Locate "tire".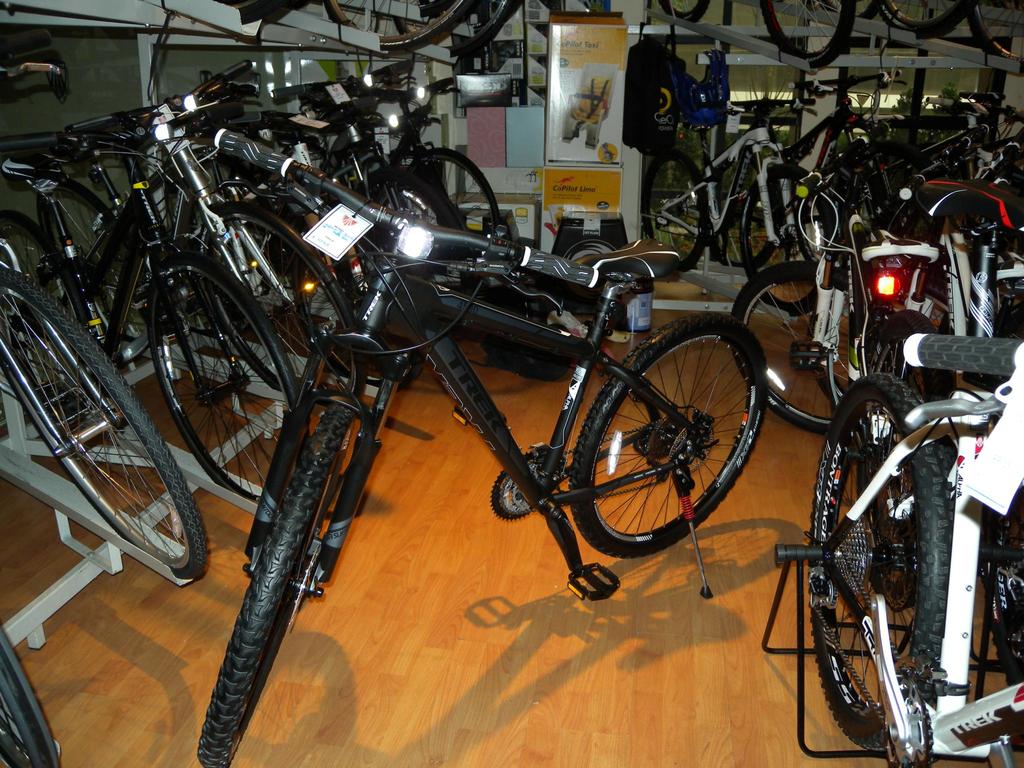
Bounding box: region(471, 0, 527, 47).
